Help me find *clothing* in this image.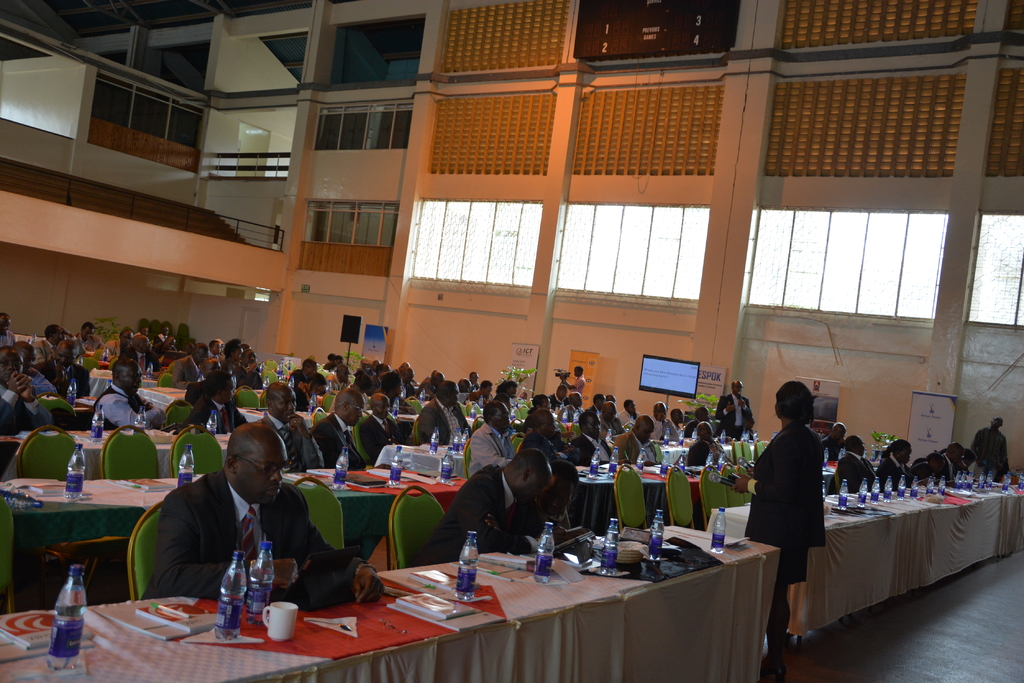
Found it: box(618, 410, 643, 432).
